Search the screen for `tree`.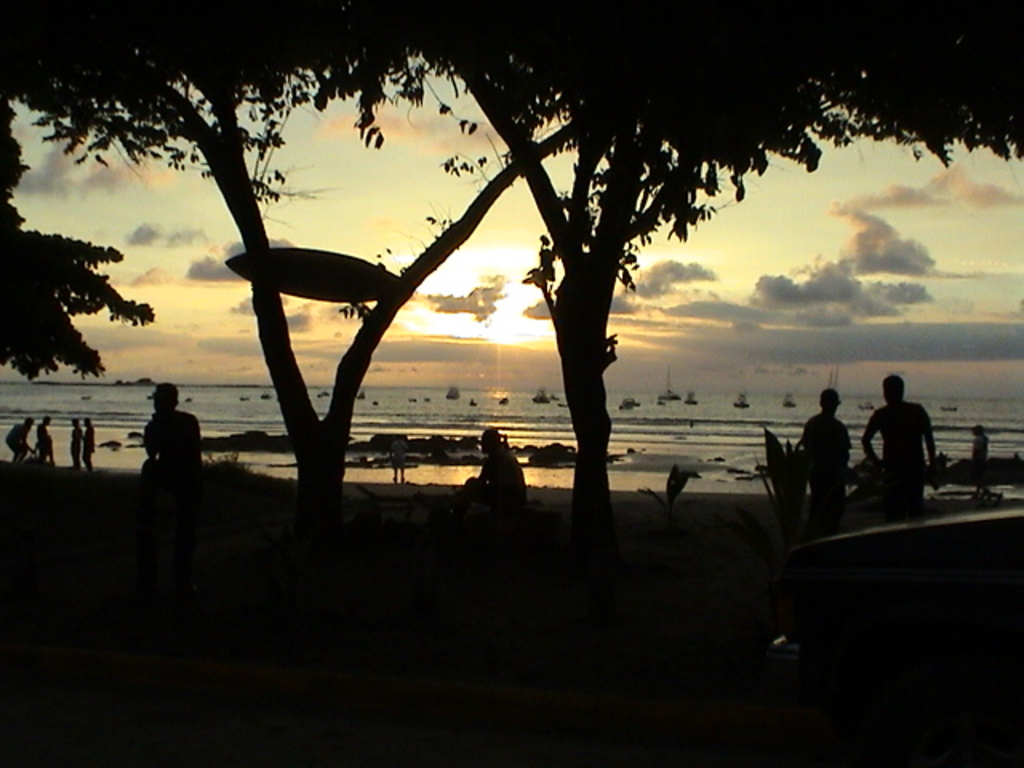
Found at left=3, top=0, right=630, bottom=538.
